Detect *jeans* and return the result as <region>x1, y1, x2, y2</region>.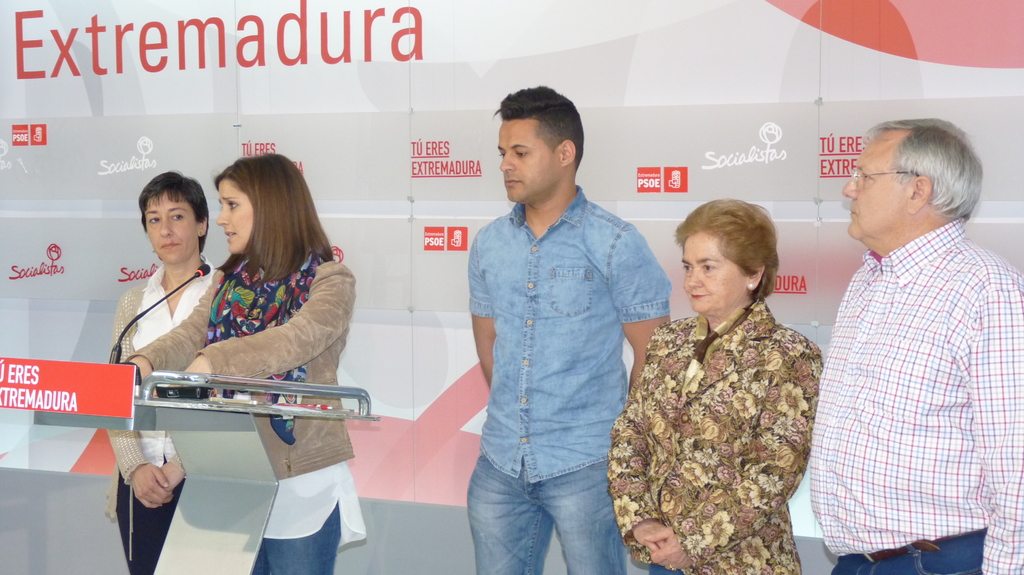
<region>470, 434, 630, 574</region>.
